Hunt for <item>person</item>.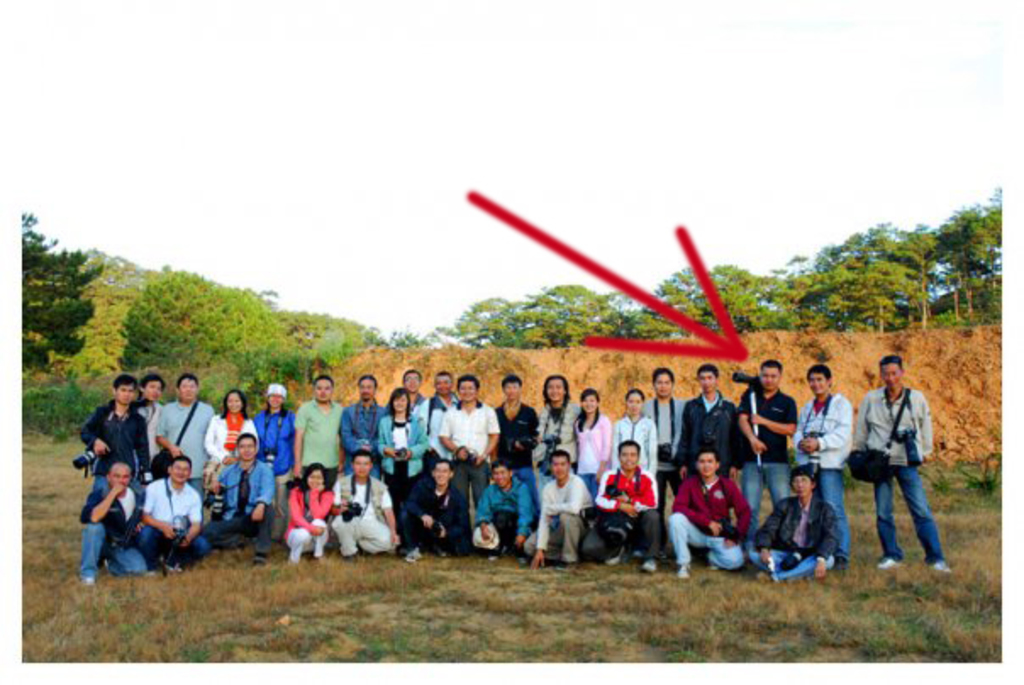
Hunted down at detection(209, 380, 258, 490).
